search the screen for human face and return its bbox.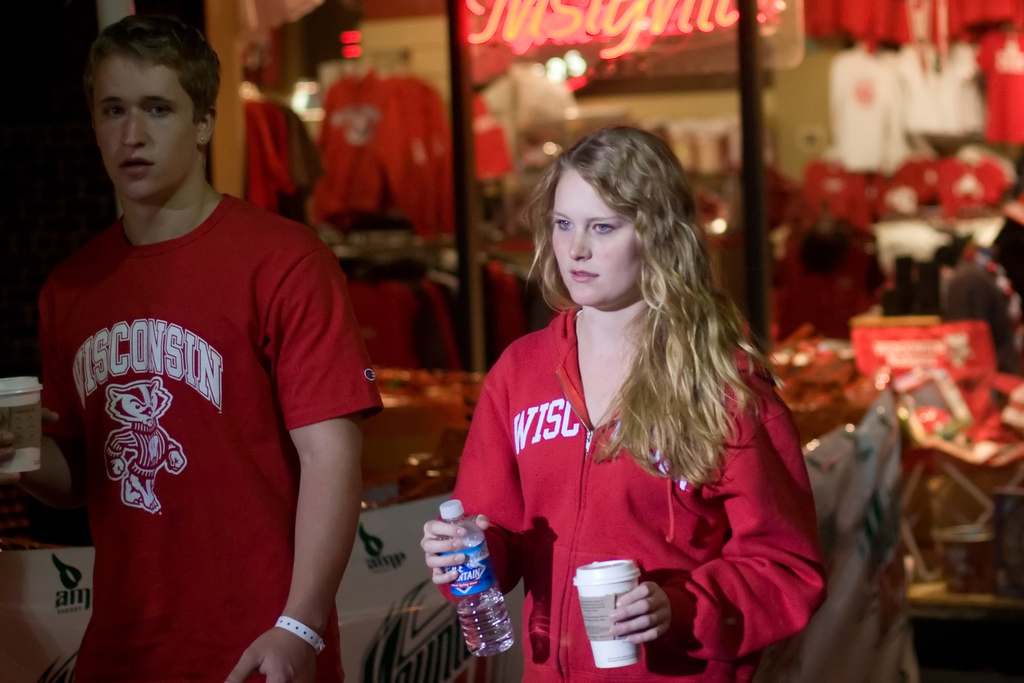
Found: left=93, top=57, right=198, bottom=194.
